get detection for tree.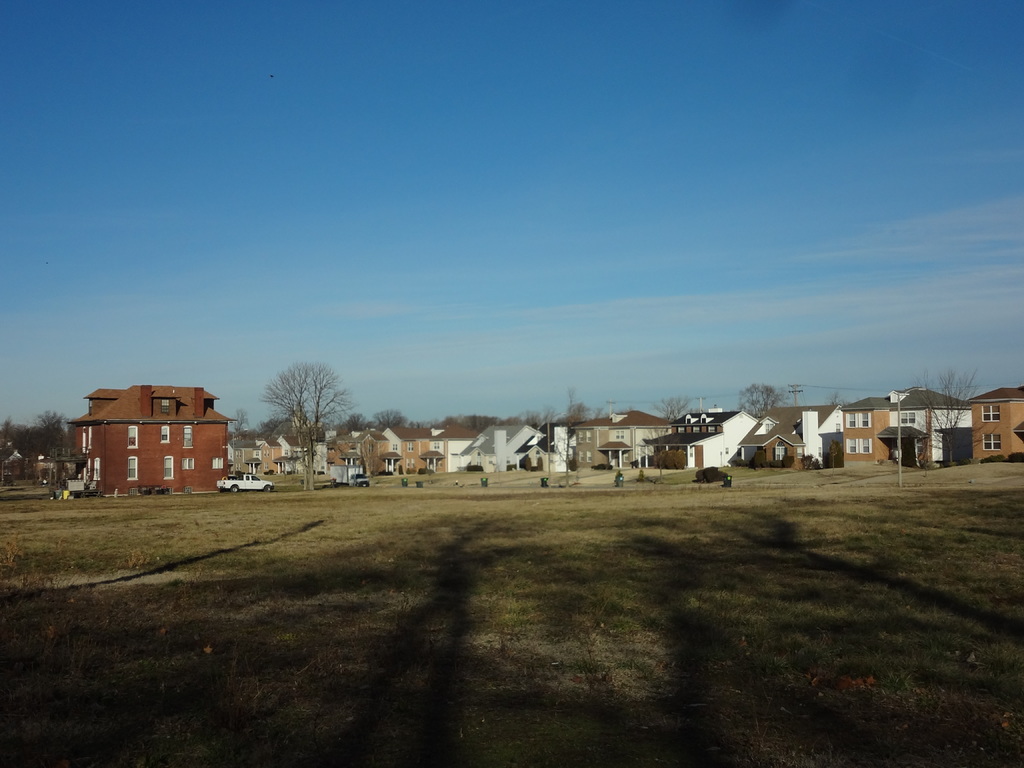
Detection: <box>930,360,991,472</box>.
